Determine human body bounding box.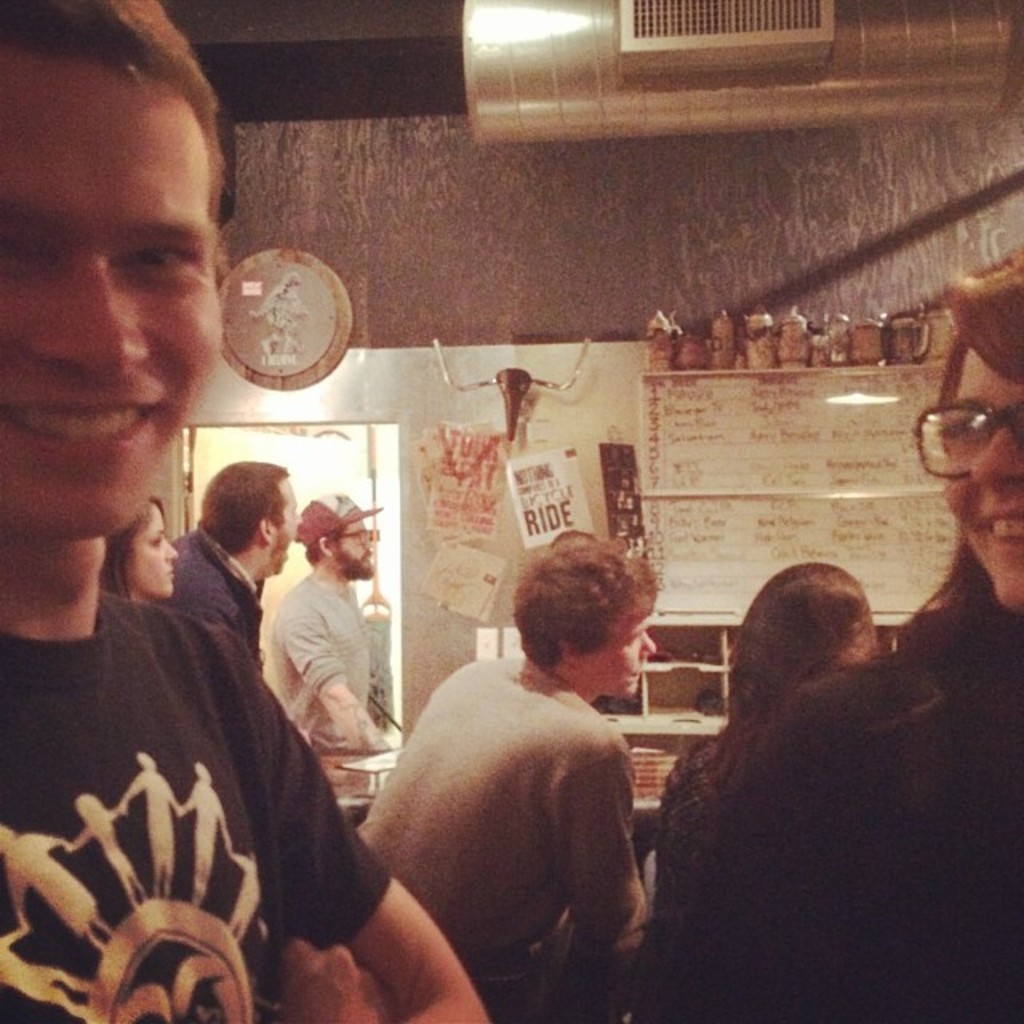
Determined: box=[0, 0, 491, 1022].
